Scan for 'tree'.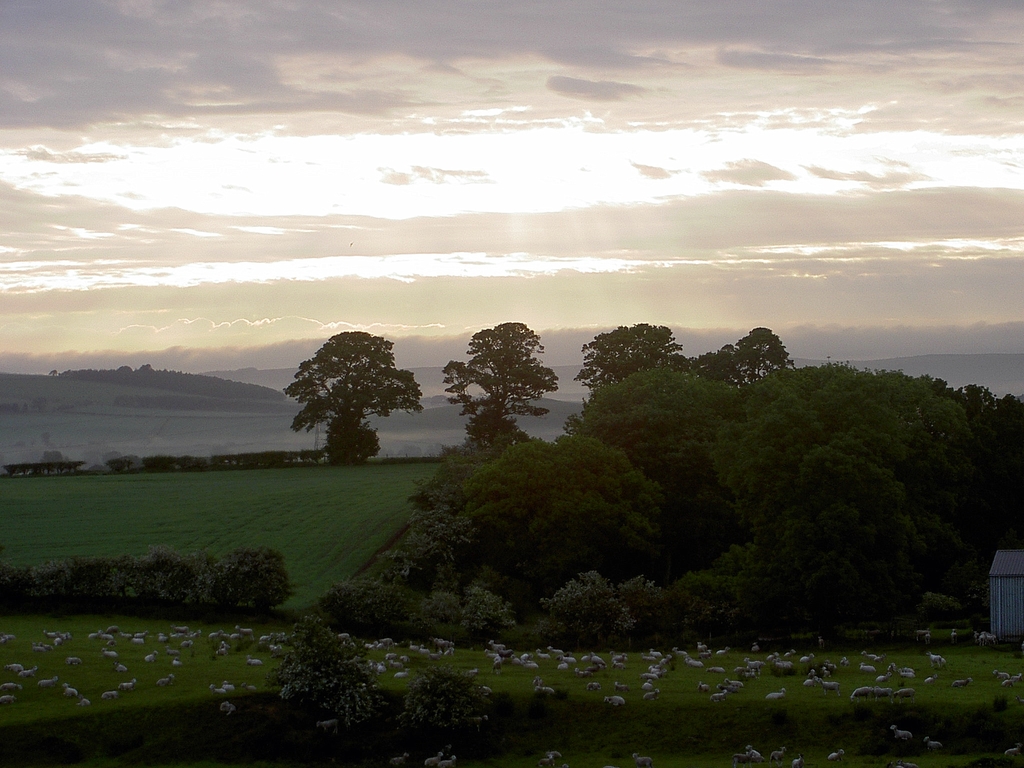
Scan result: detection(35, 558, 76, 614).
